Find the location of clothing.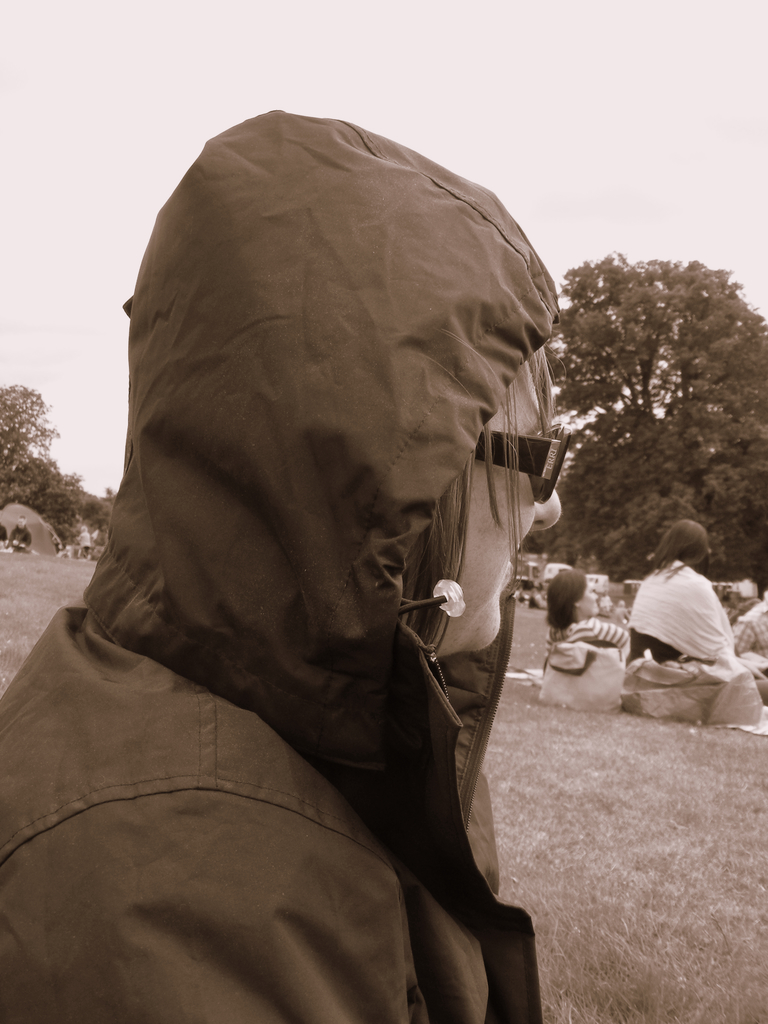
Location: Rect(538, 561, 610, 666).
